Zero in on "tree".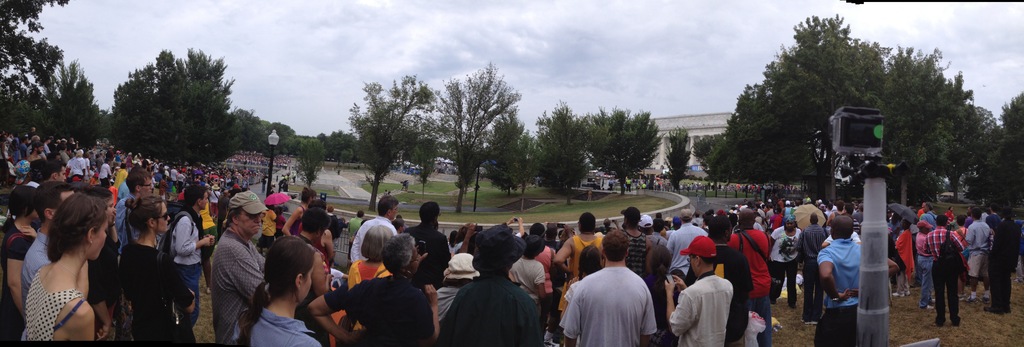
Zeroed in: rect(435, 59, 526, 219).
